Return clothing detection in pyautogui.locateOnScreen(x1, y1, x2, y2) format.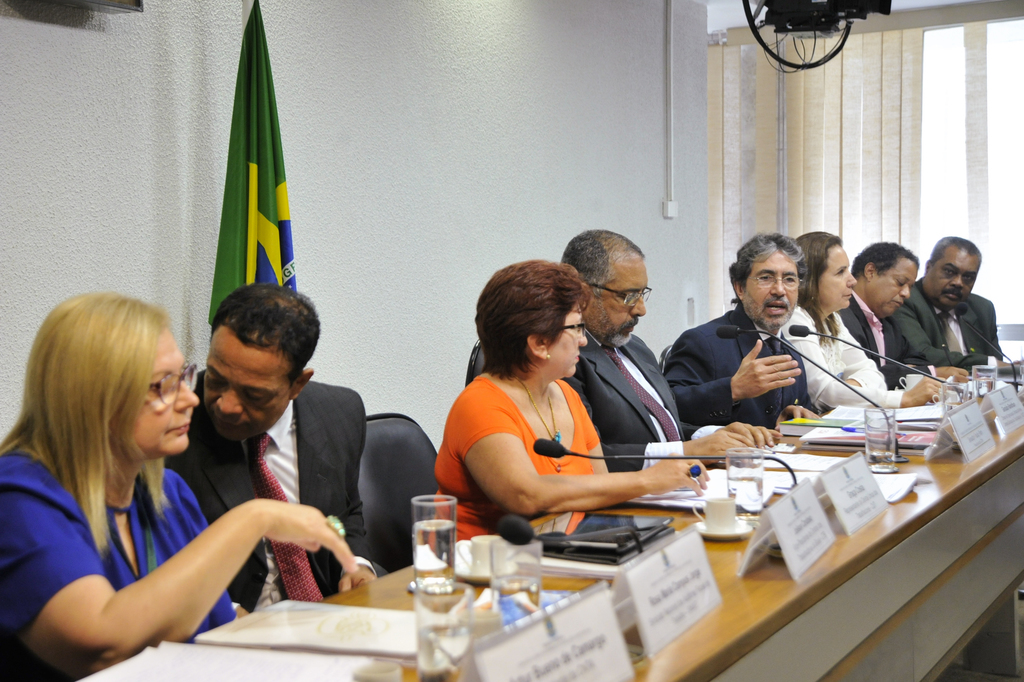
pyautogui.locateOnScreen(0, 451, 227, 681).
